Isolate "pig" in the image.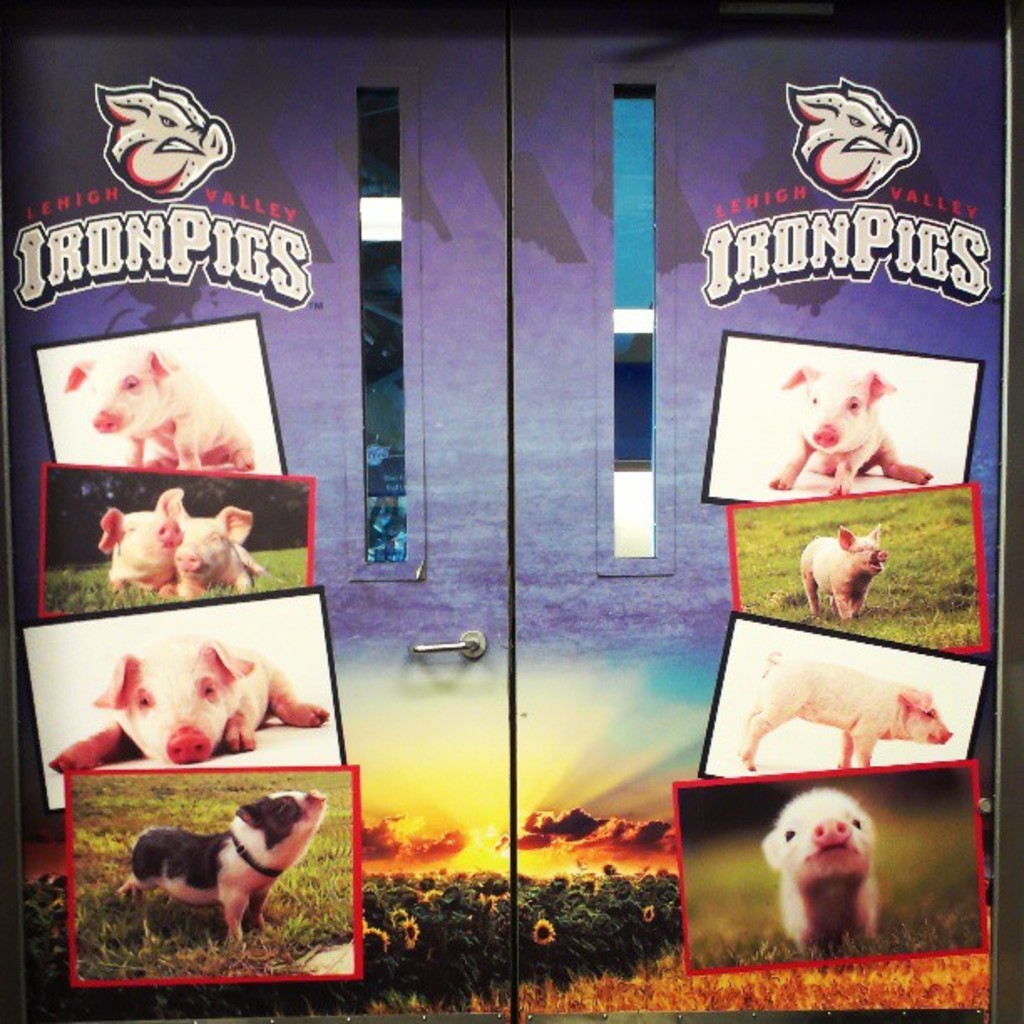
Isolated region: Rect(763, 786, 883, 952).
